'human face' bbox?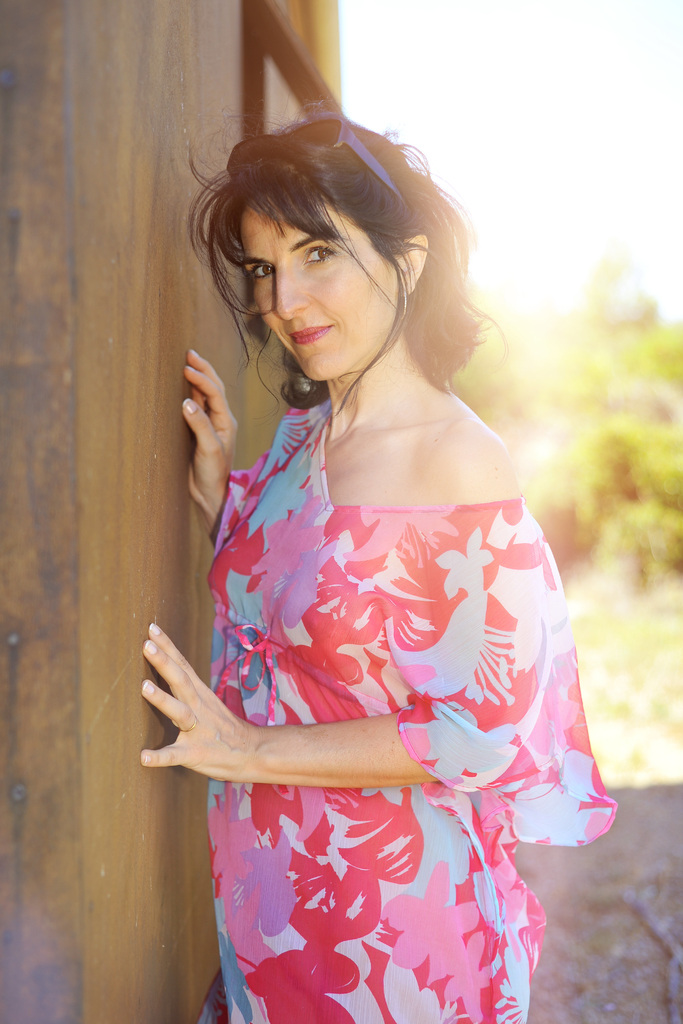
[249,214,392,382]
